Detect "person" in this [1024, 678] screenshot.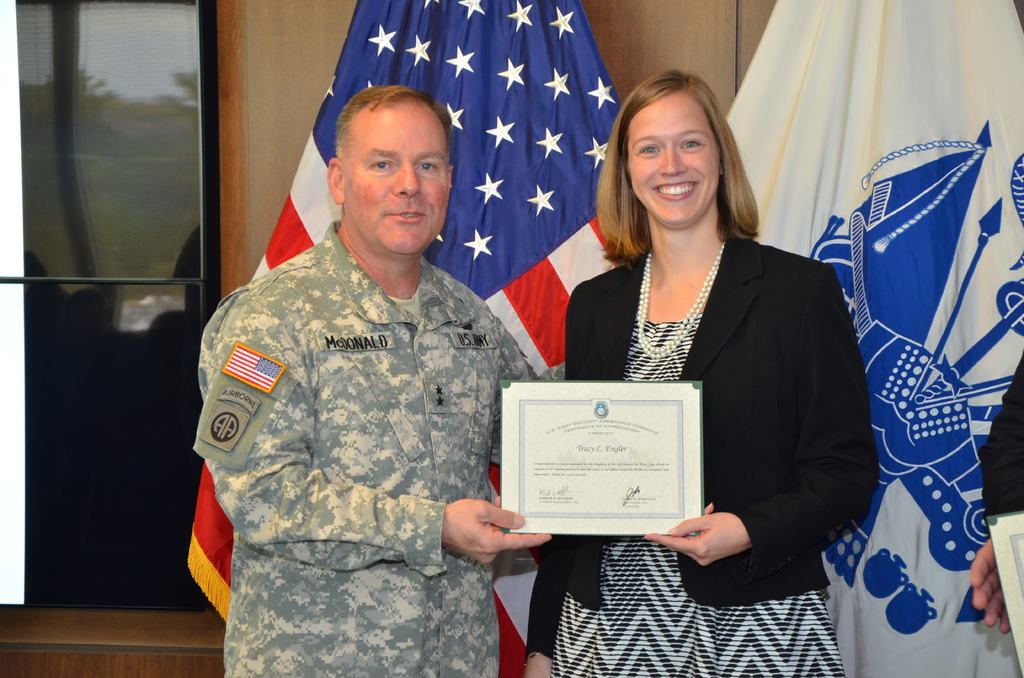
Detection: region(192, 83, 566, 677).
